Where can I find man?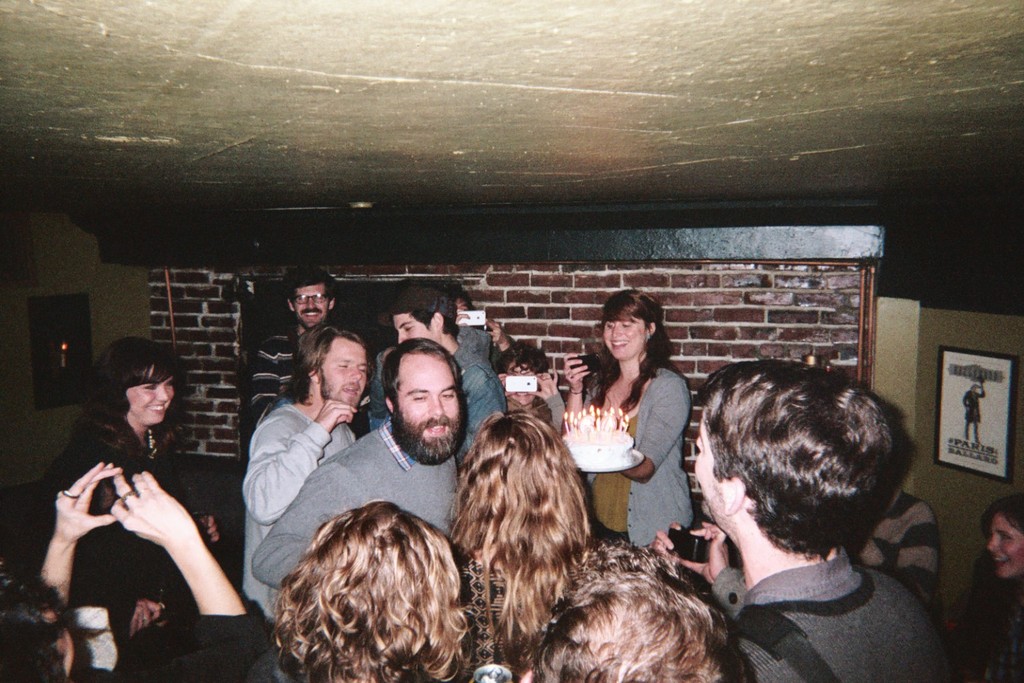
You can find it at 244/326/378/623.
